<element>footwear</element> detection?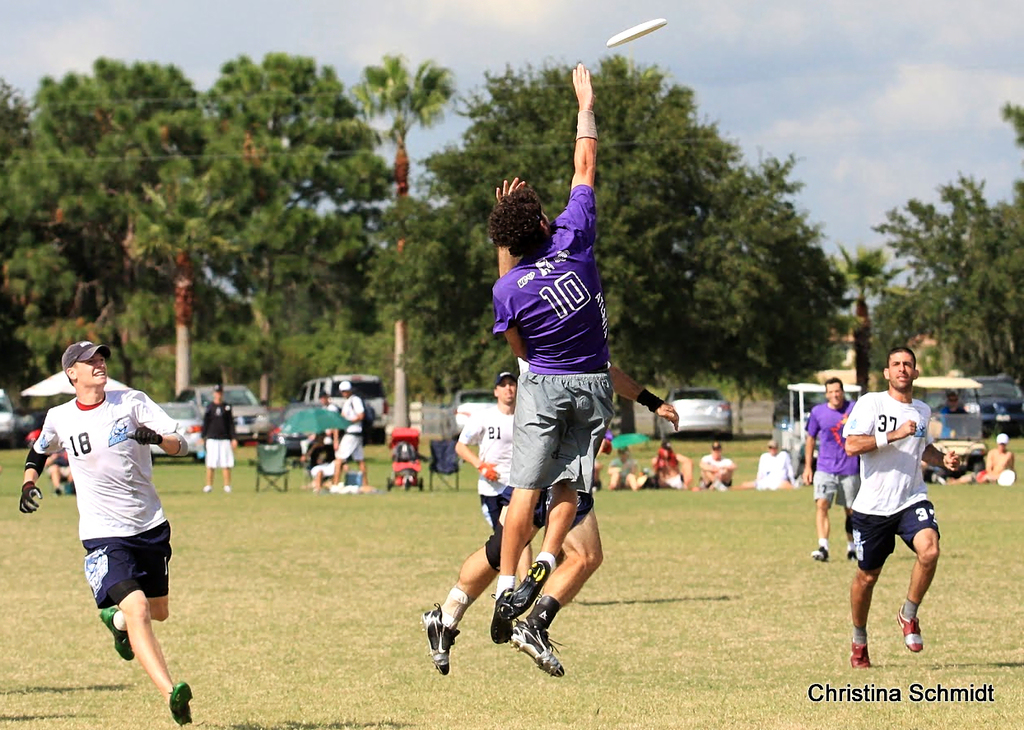
rect(809, 543, 829, 562)
